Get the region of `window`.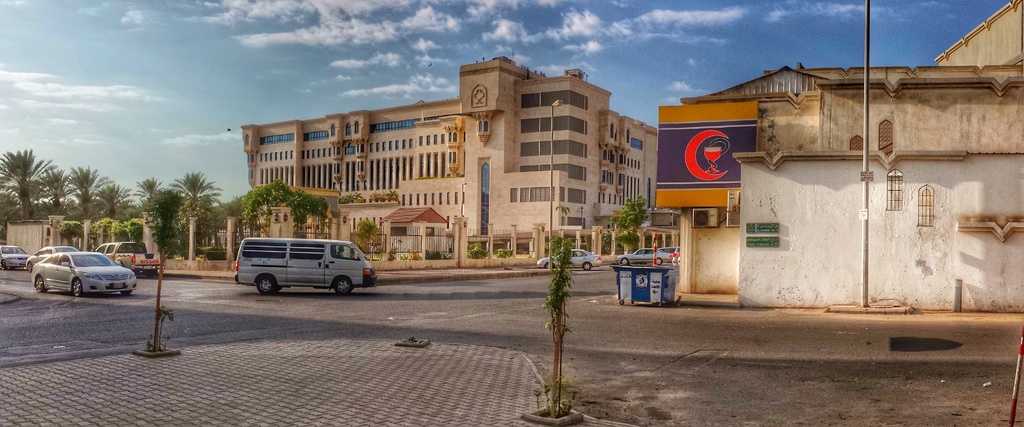
pyautogui.locateOnScreen(387, 228, 409, 242).
